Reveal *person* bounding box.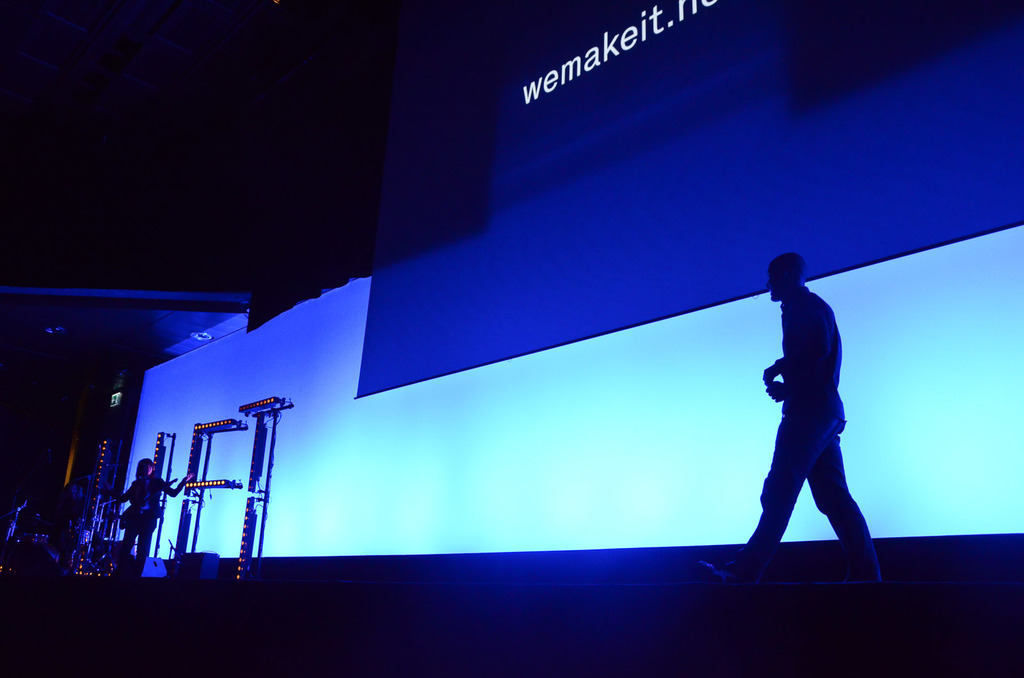
Revealed: bbox=[103, 448, 196, 576].
